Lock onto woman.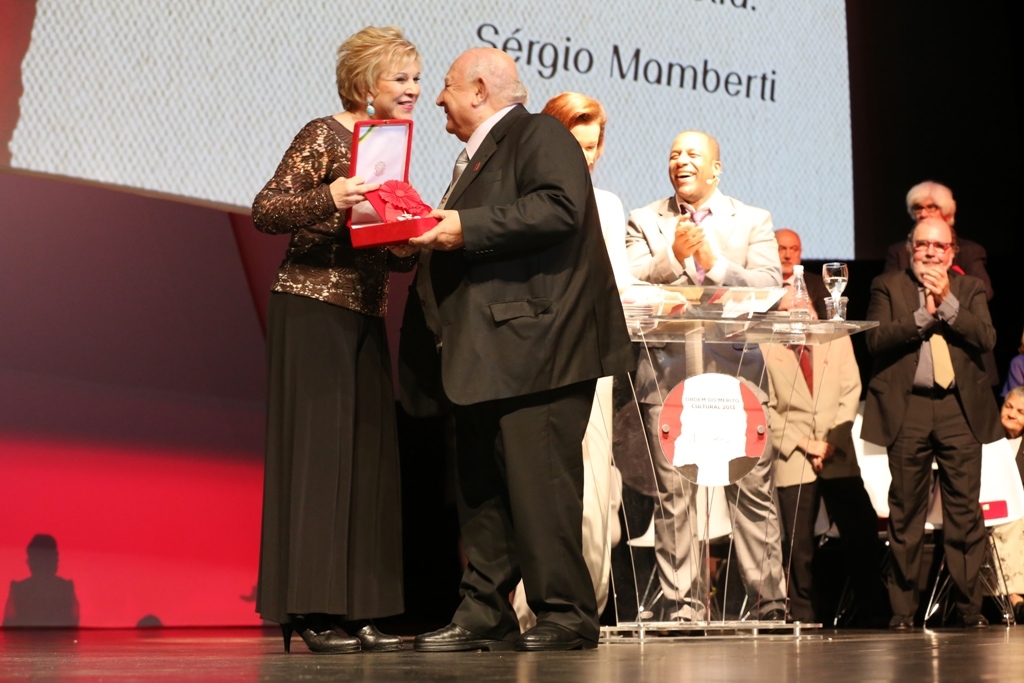
Locked: [251, 36, 456, 669].
